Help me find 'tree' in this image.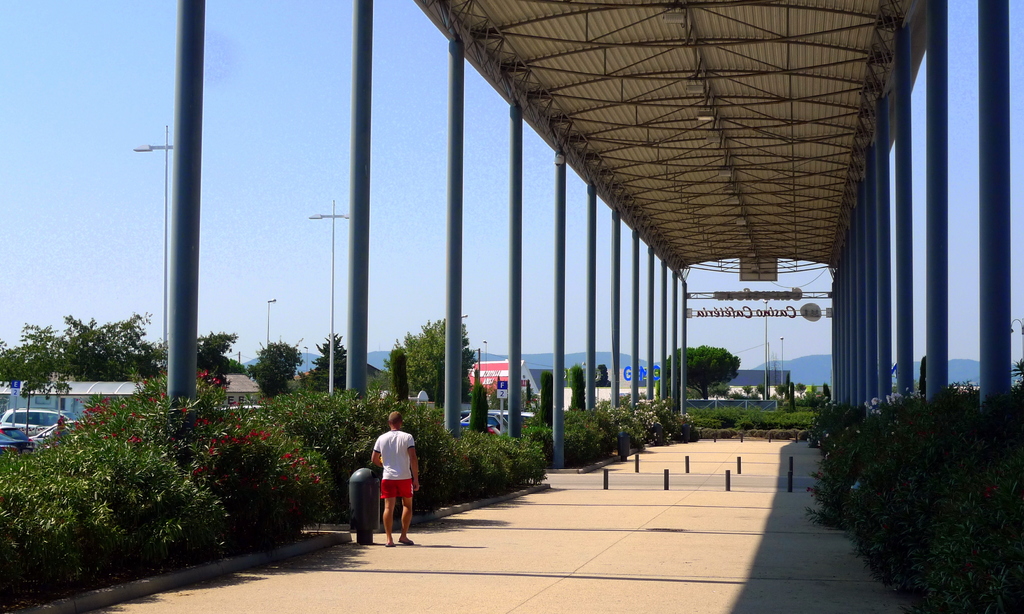
Found it: 568,364,587,409.
